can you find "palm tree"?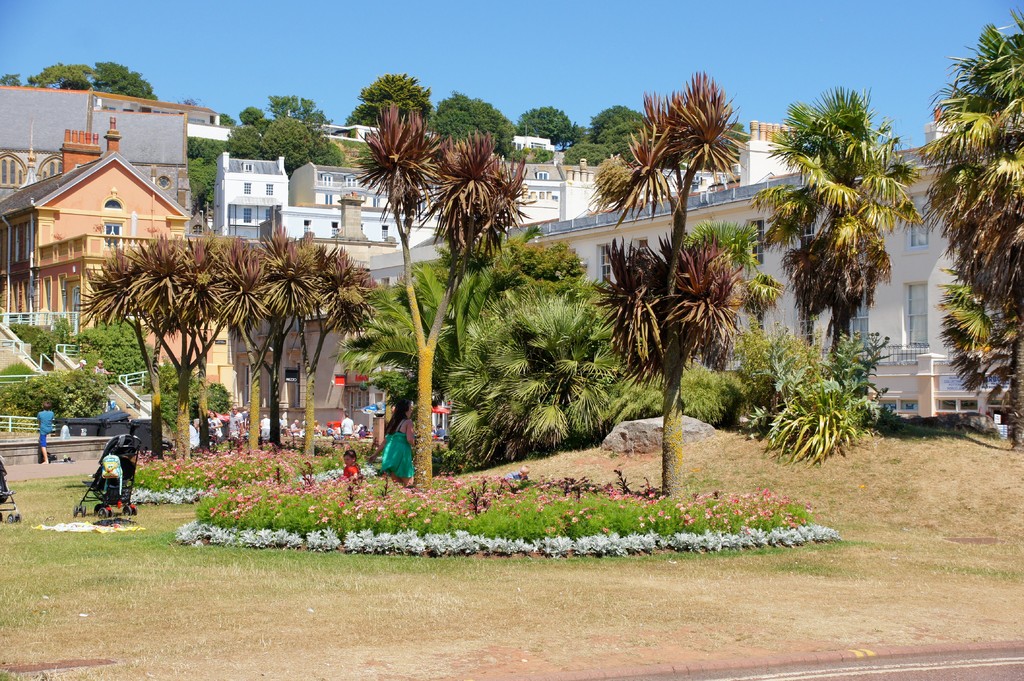
Yes, bounding box: [x1=780, y1=92, x2=925, y2=409].
